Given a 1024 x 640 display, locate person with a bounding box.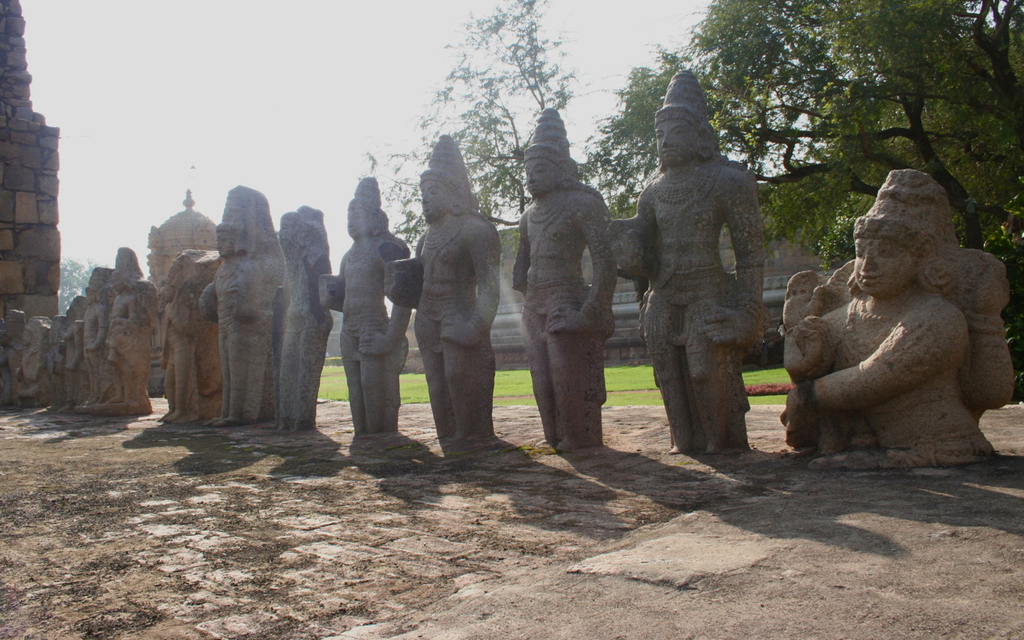
Located: x1=602, y1=67, x2=766, y2=454.
